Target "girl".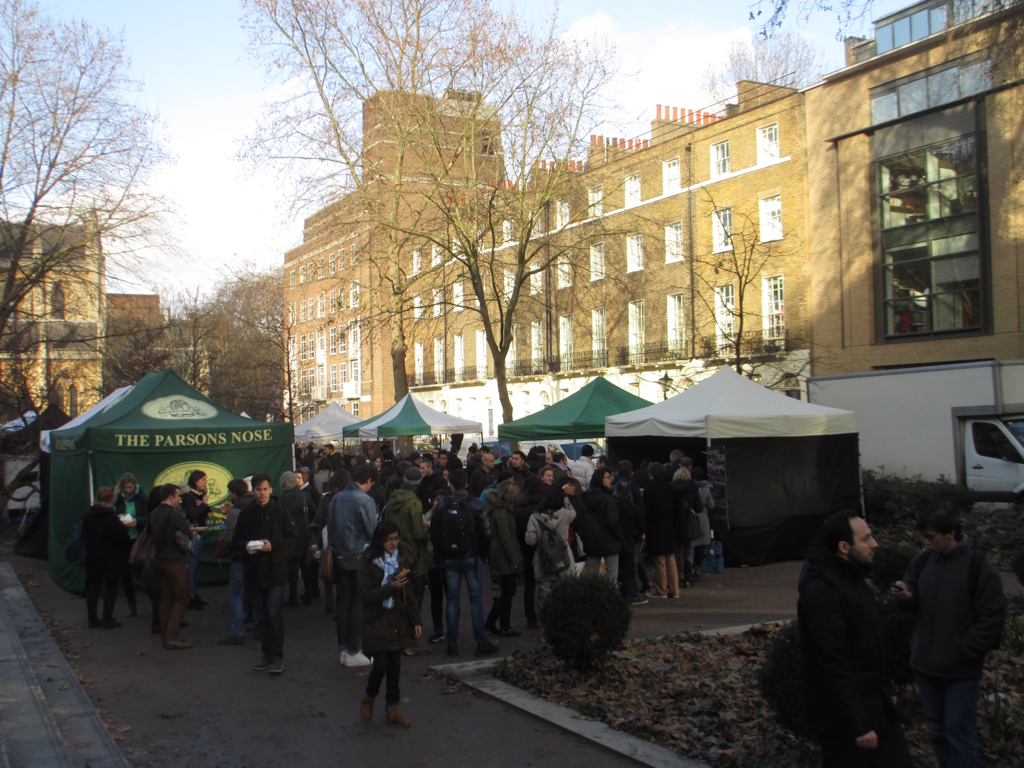
Target region: bbox=[485, 476, 525, 637].
